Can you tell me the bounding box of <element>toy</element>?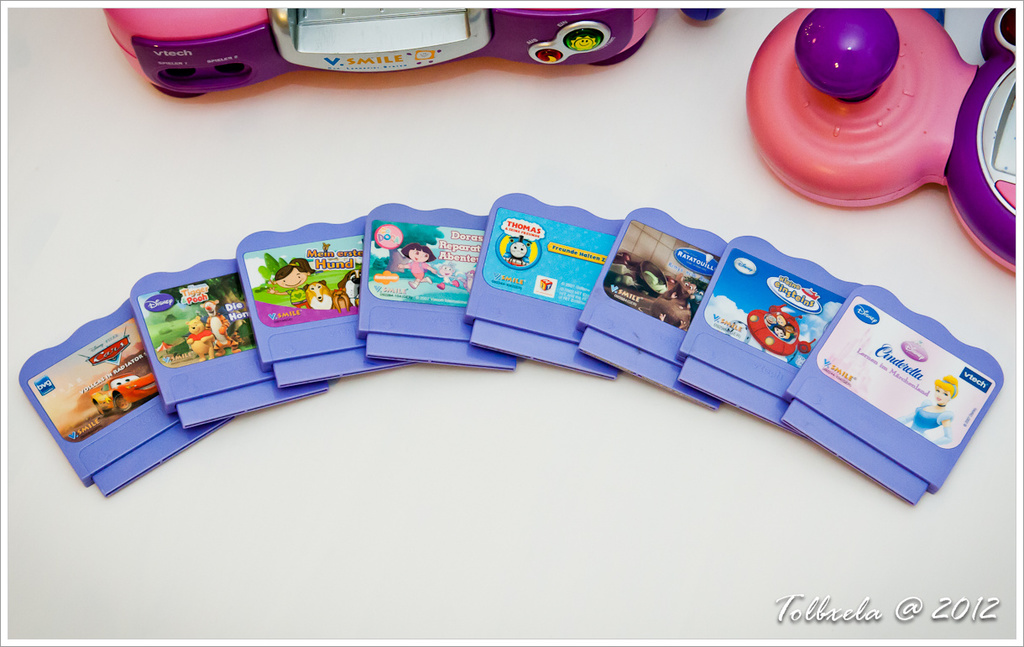
(x1=475, y1=194, x2=634, y2=385).
